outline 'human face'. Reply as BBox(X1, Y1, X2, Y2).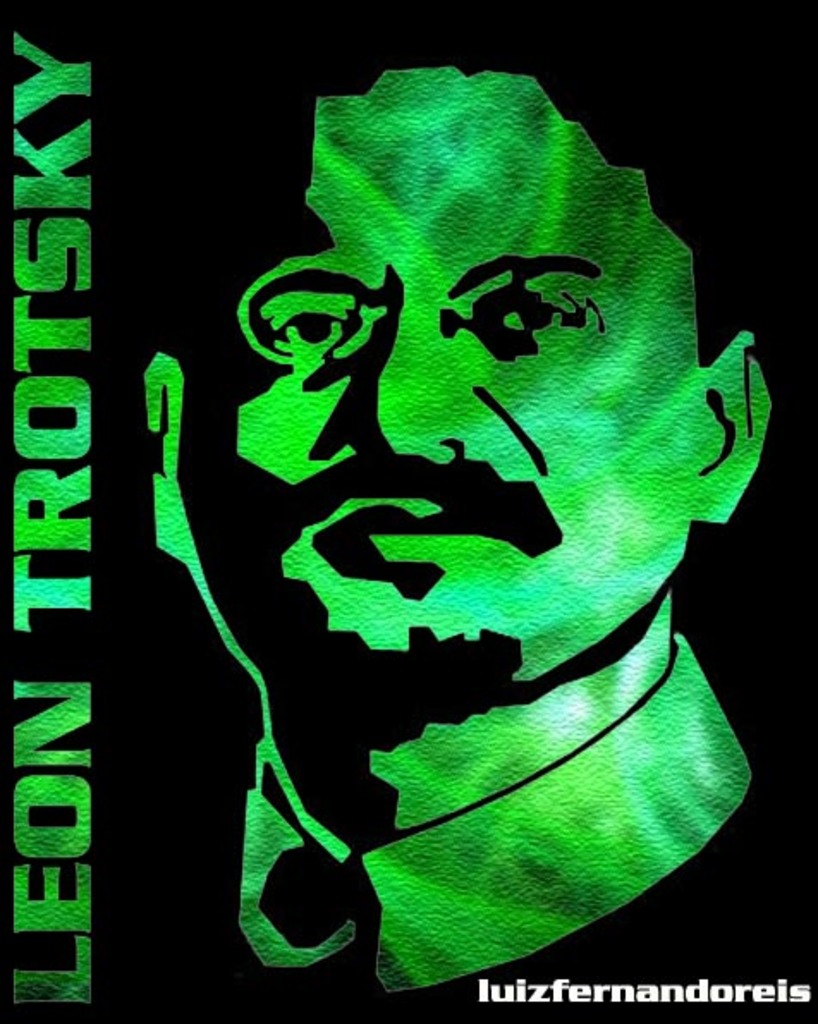
BBox(235, 69, 705, 684).
